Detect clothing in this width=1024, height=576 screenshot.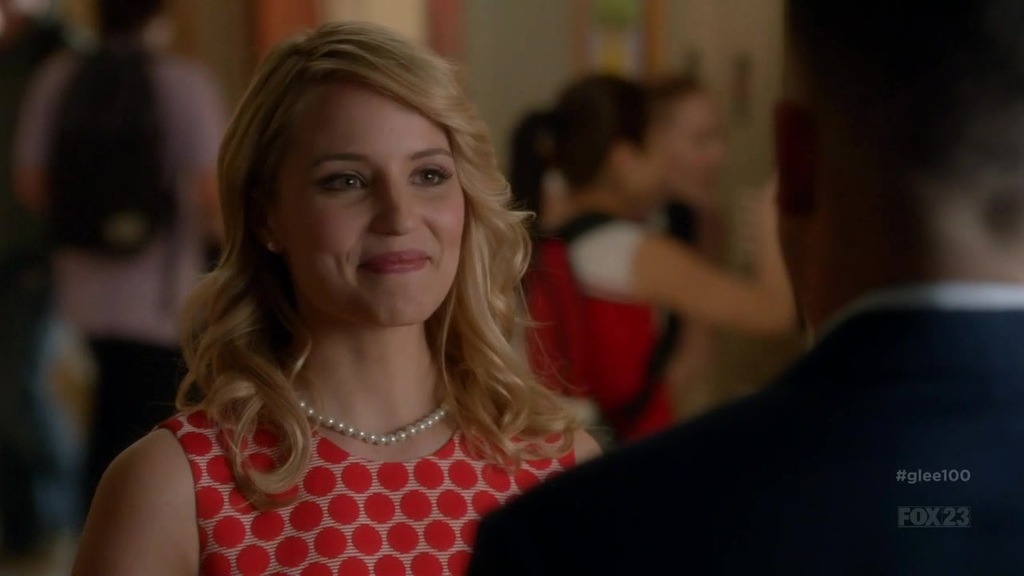
Detection: (528,210,674,449).
